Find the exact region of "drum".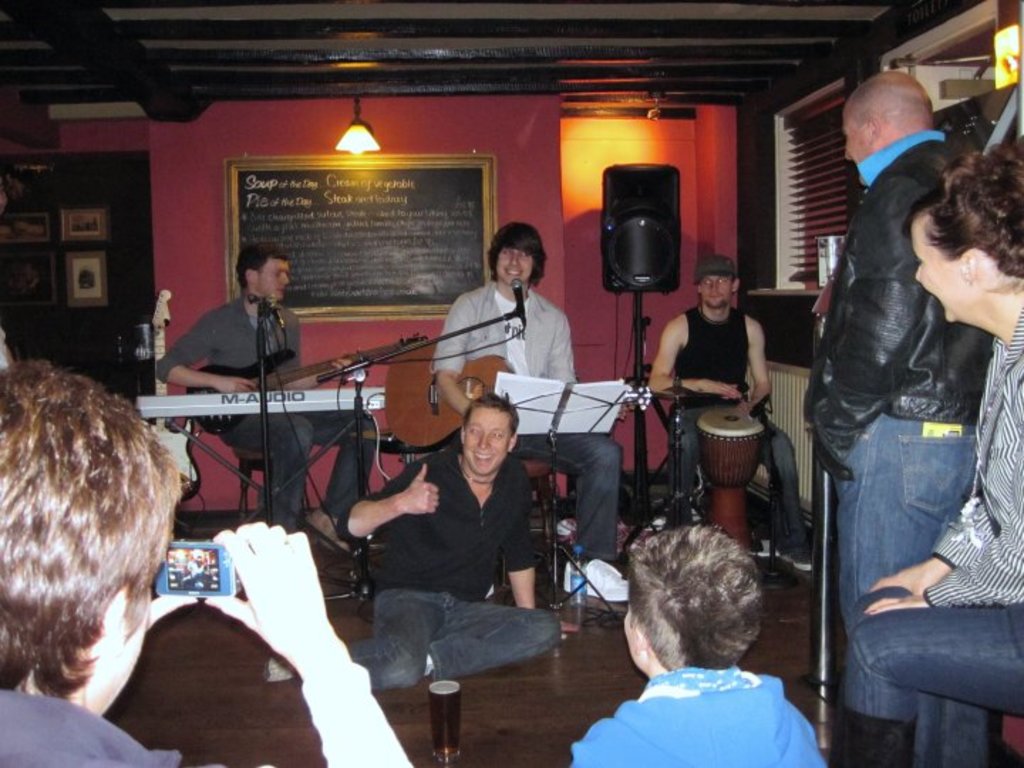
Exact region: pyautogui.locateOnScreen(694, 408, 767, 491).
